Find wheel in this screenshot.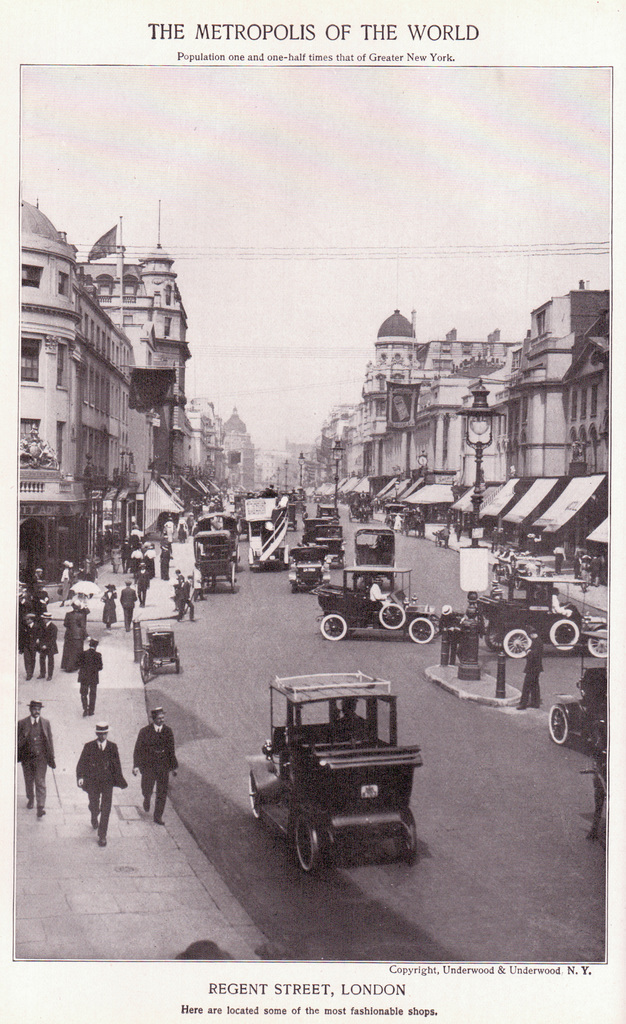
The bounding box for wheel is 173,650,180,674.
